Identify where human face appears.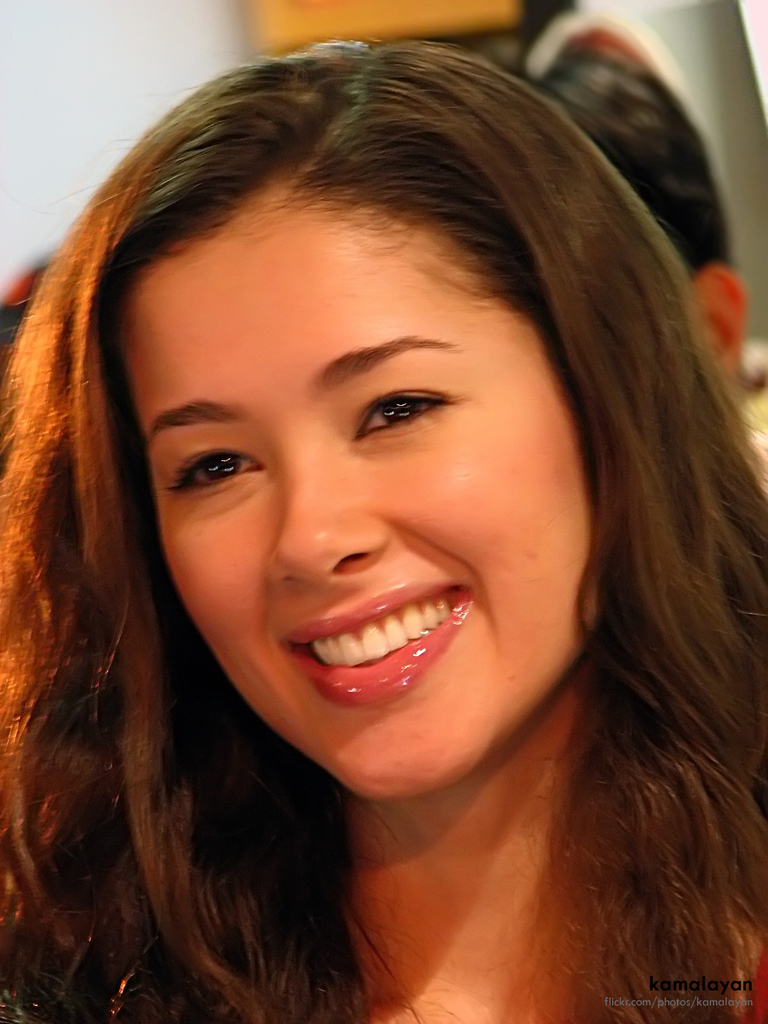
Appears at crop(117, 202, 593, 803).
